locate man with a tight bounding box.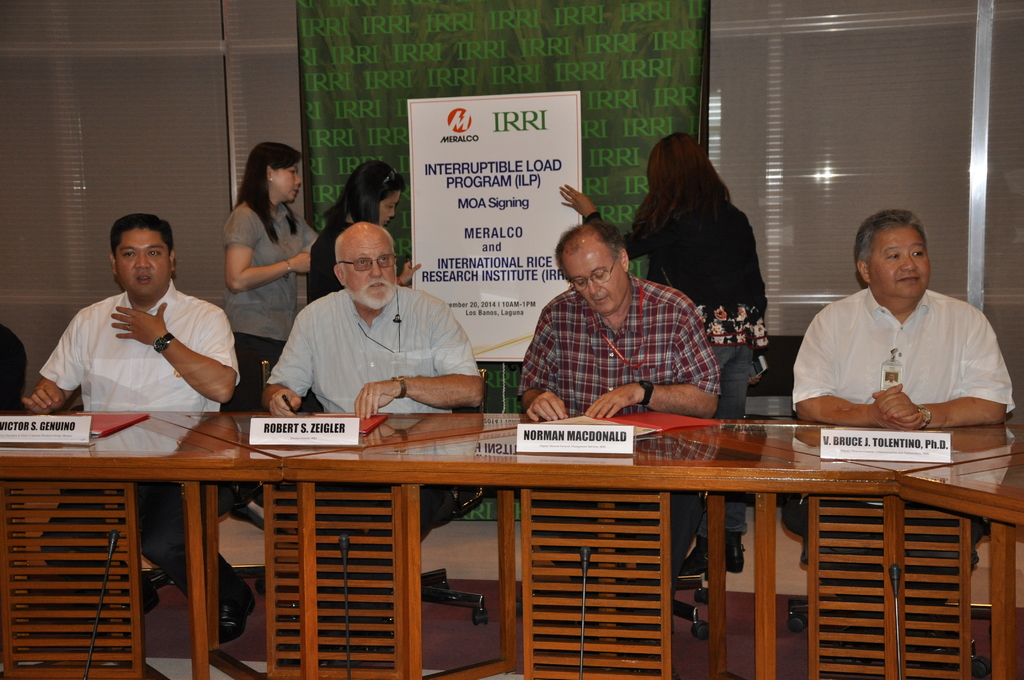
(19, 214, 239, 637).
